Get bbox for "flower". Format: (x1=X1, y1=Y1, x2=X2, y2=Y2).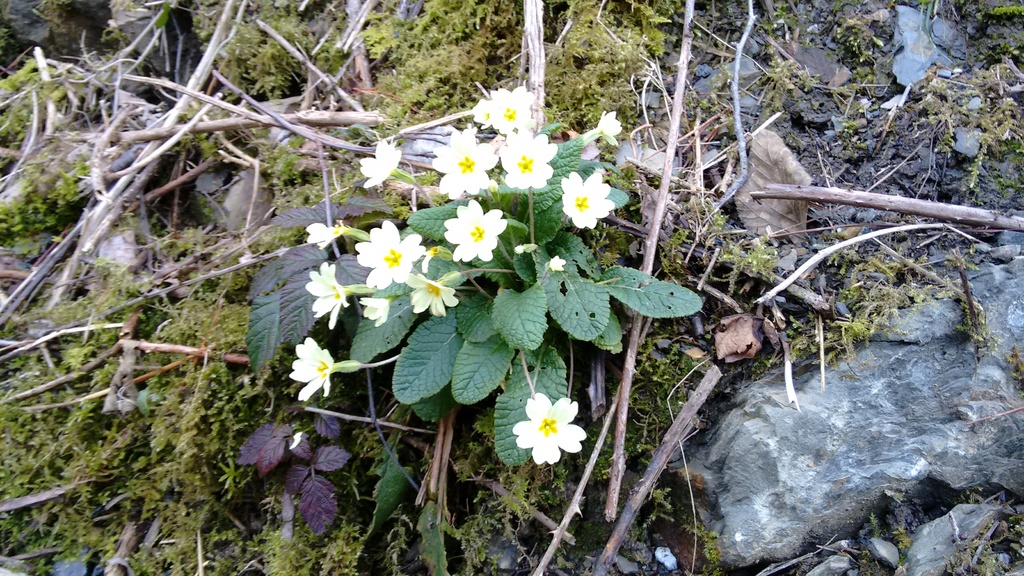
(x1=360, y1=293, x2=389, y2=330).
